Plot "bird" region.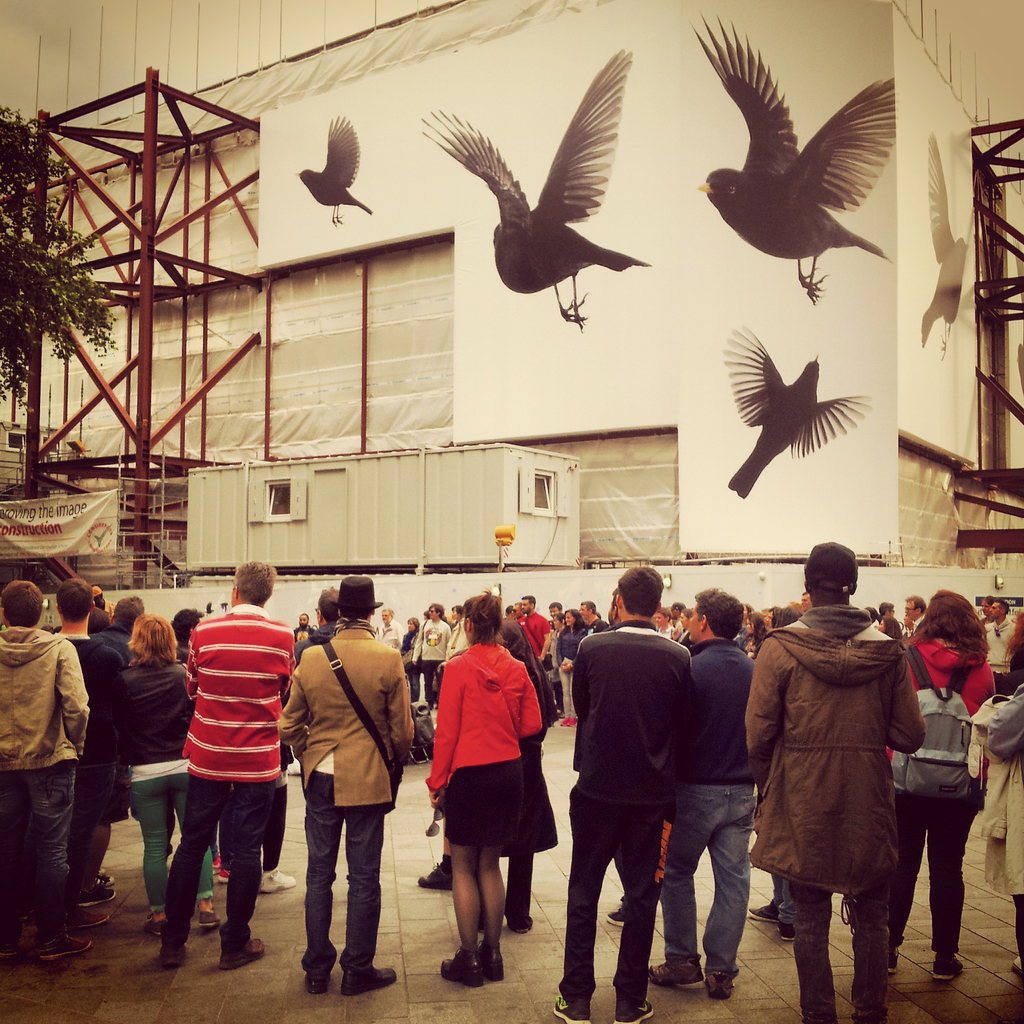
Plotted at select_region(727, 324, 875, 497).
